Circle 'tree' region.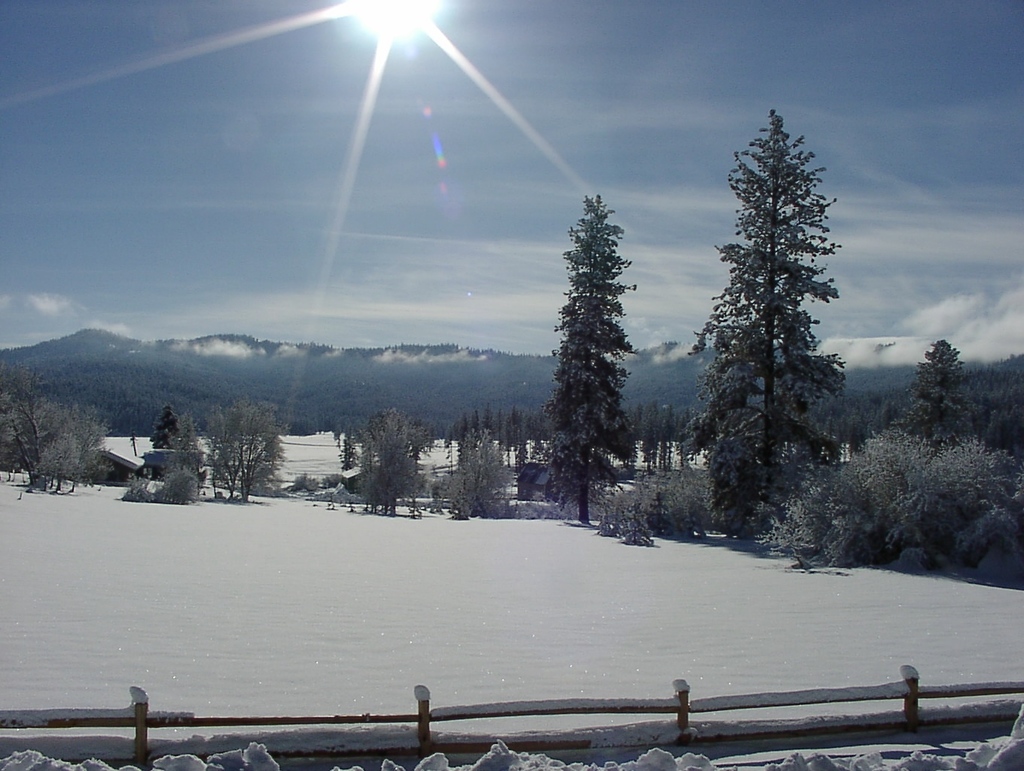
Region: rect(76, 402, 110, 493).
